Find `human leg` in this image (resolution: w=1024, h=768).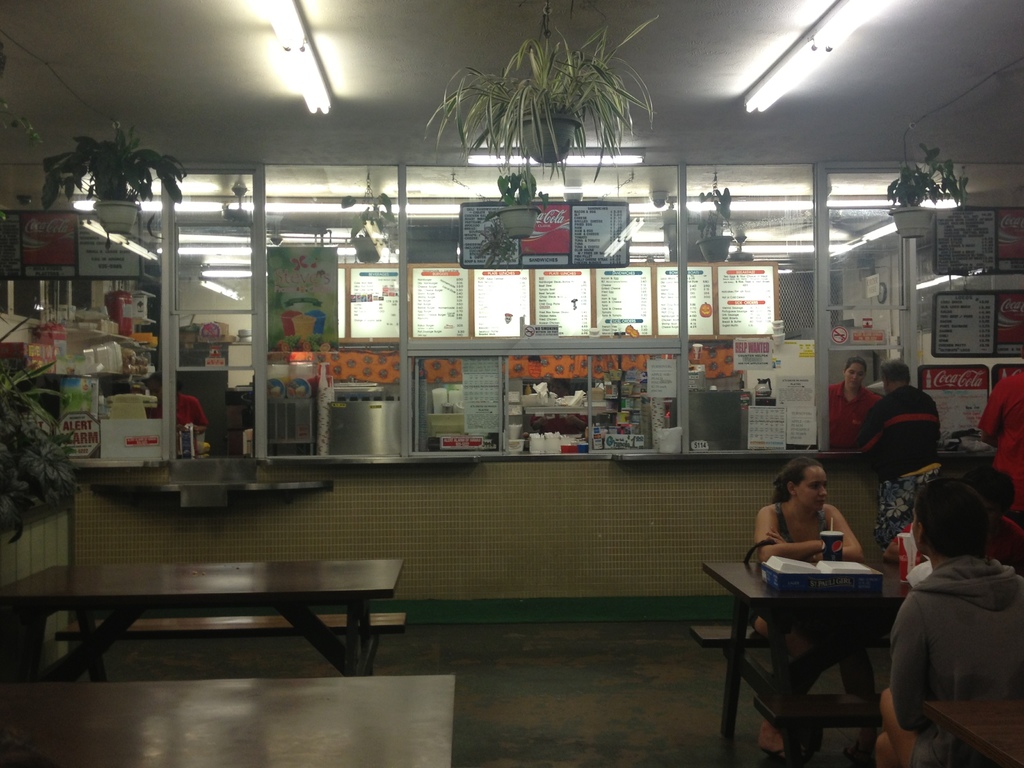
{"left": 750, "top": 620, "right": 840, "bottom": 761}.
